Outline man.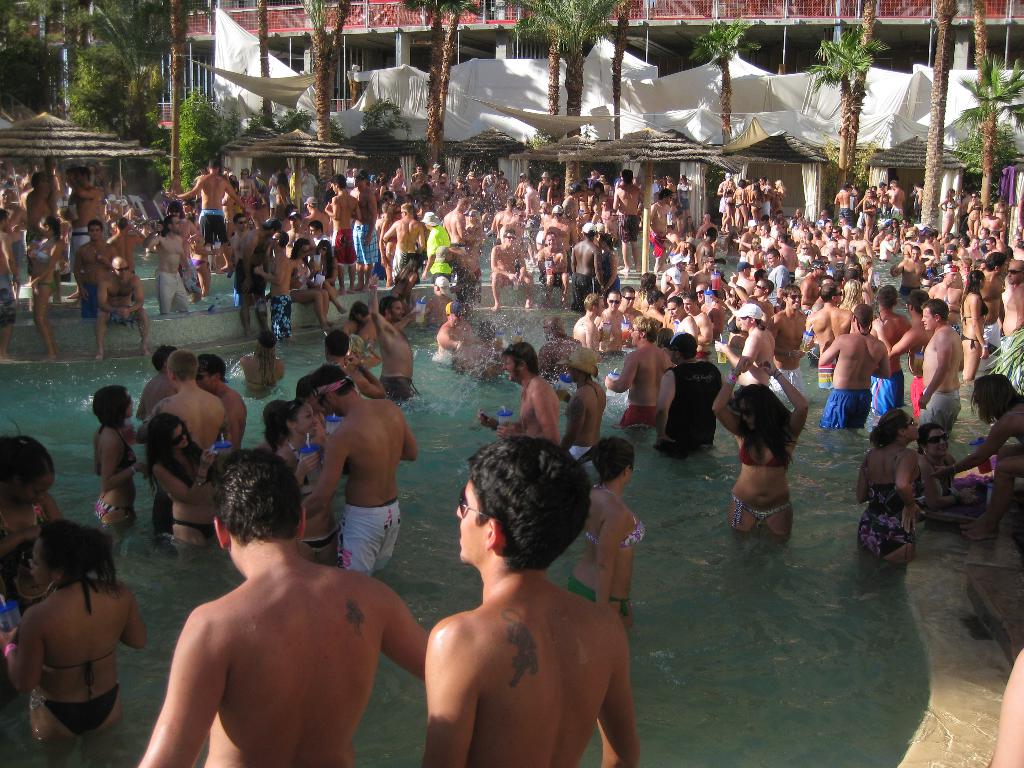
Outline: (867,289,908,409).
